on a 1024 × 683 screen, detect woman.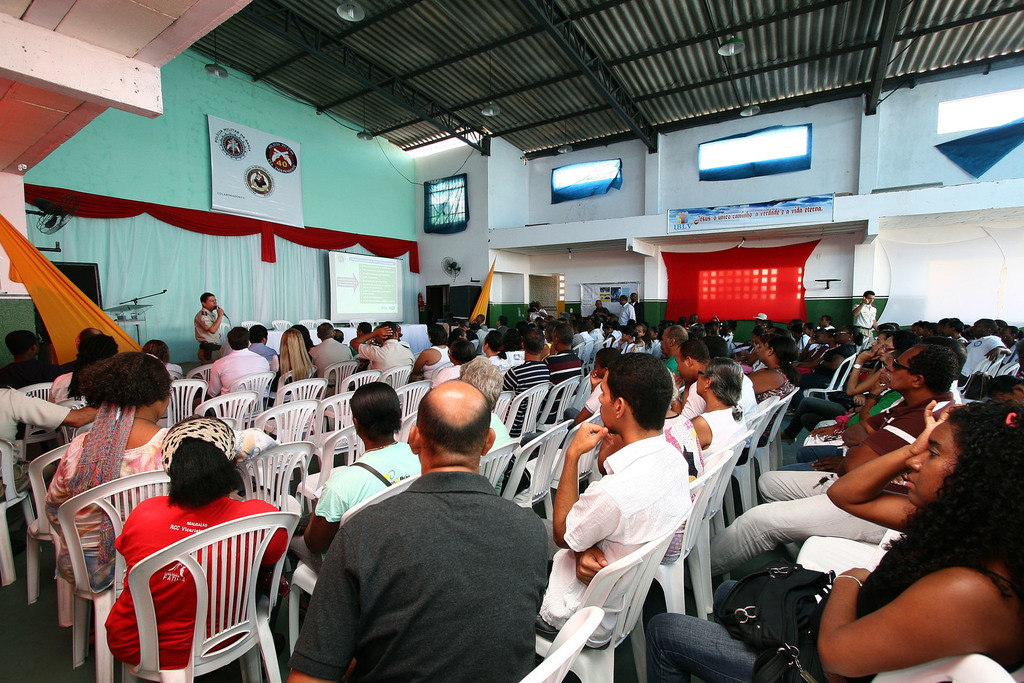
(x1=616, y1=325, x2=635, y2=350).
